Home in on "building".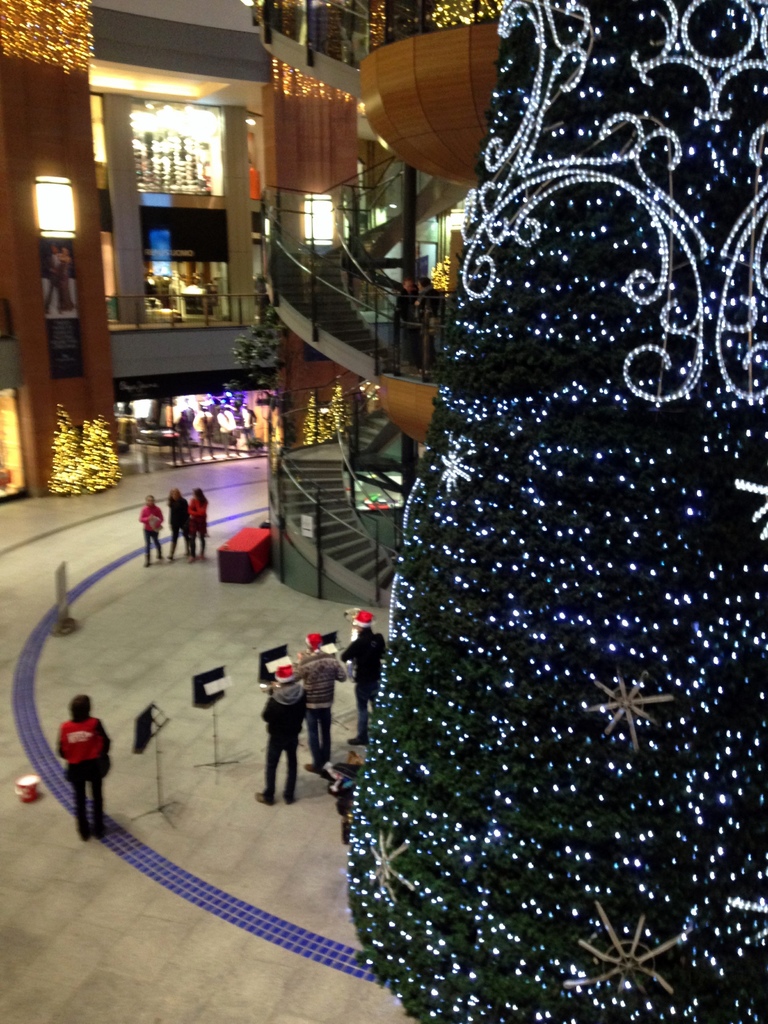
Homed in at crop(1, 0, 767, 1021).
